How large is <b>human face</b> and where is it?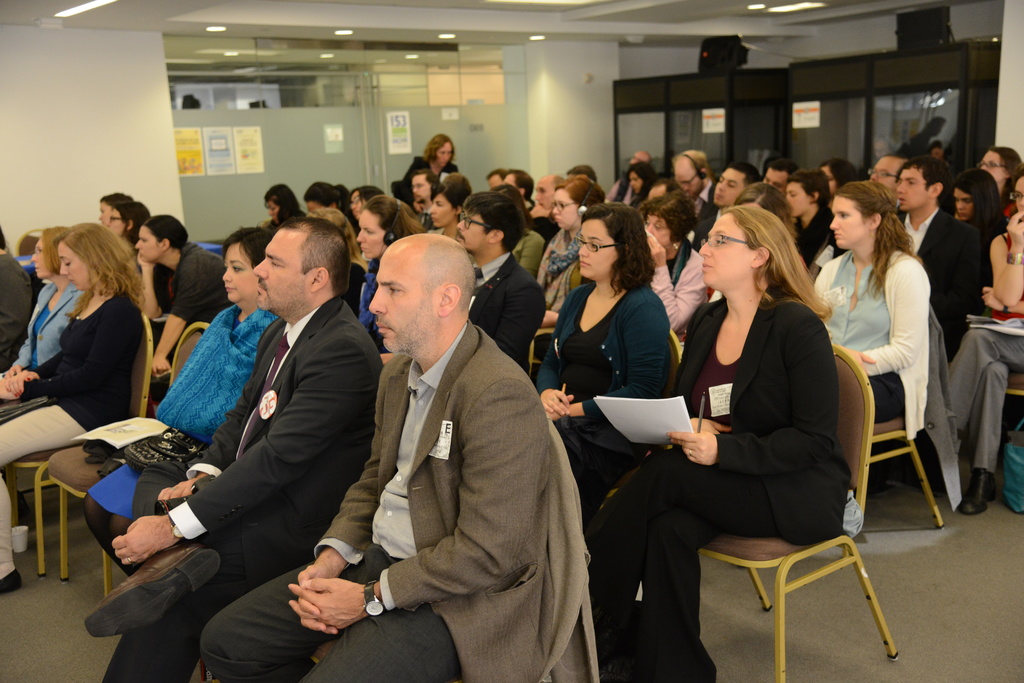
Bounding box: (left=788, top=181, right=810, bottom=218).
